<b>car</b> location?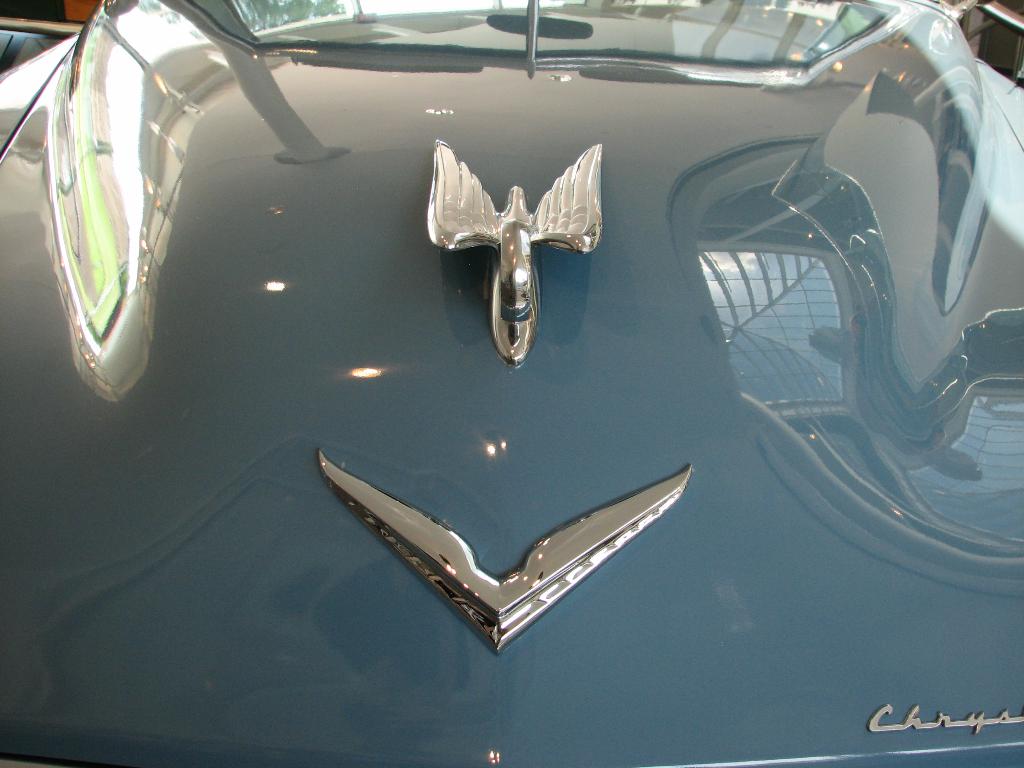
BBox(0, 0, 1023, 767)
